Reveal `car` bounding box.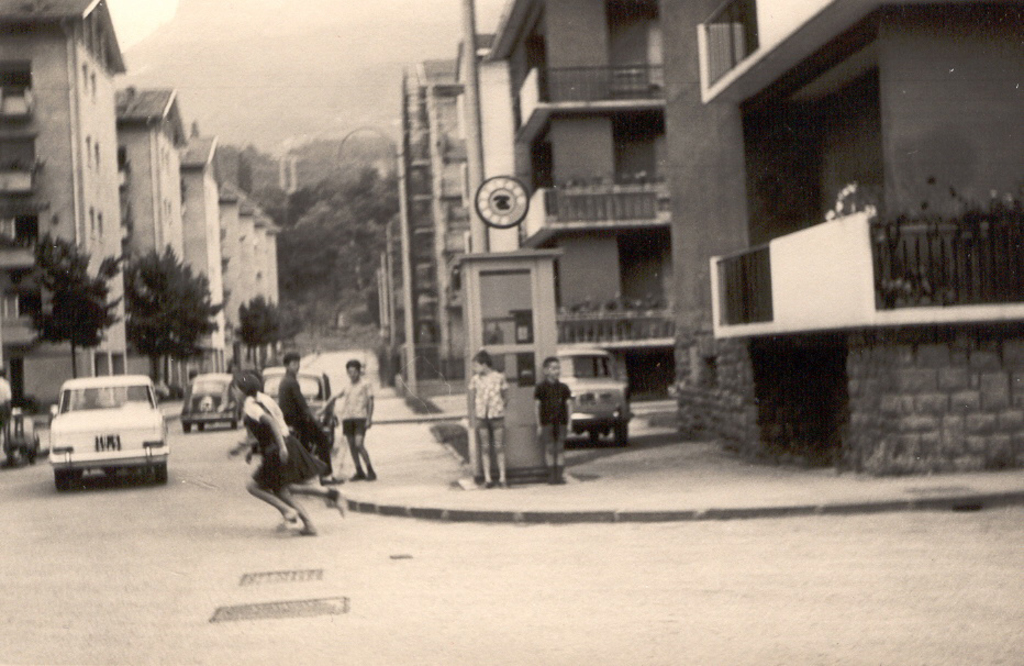
Revealed: 177, 370, 242, 429.
